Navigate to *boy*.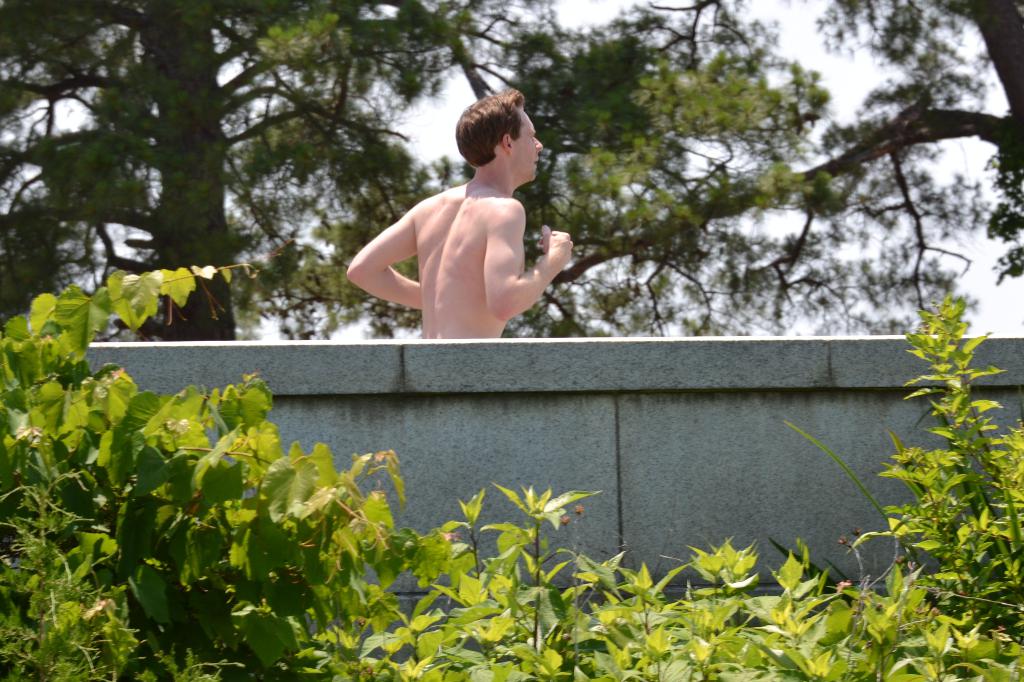
Navigation target: <box>339,95,582,341</box>.
